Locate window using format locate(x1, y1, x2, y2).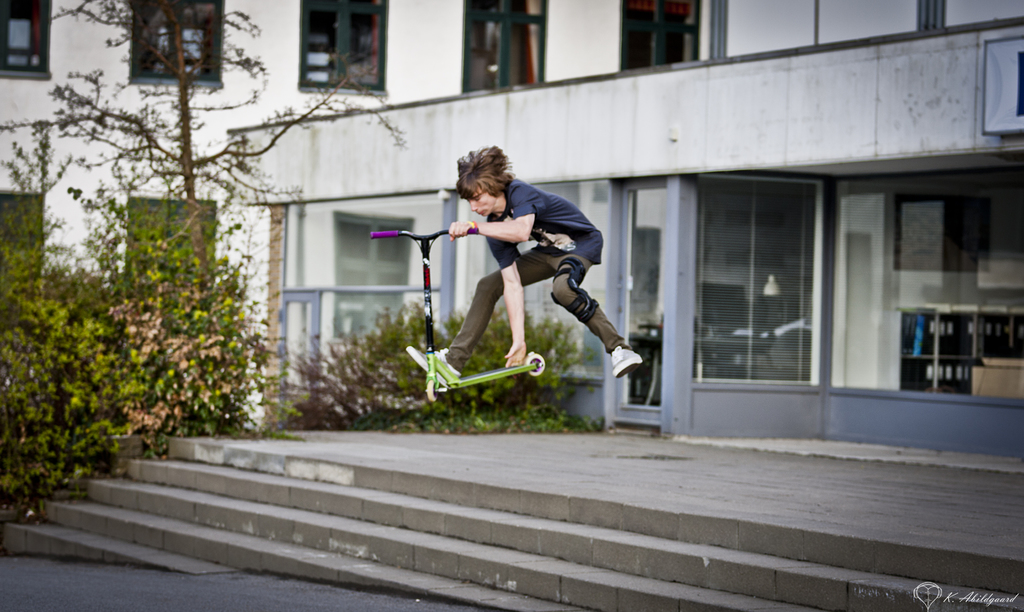
locate(0, 188, 48, 275).
